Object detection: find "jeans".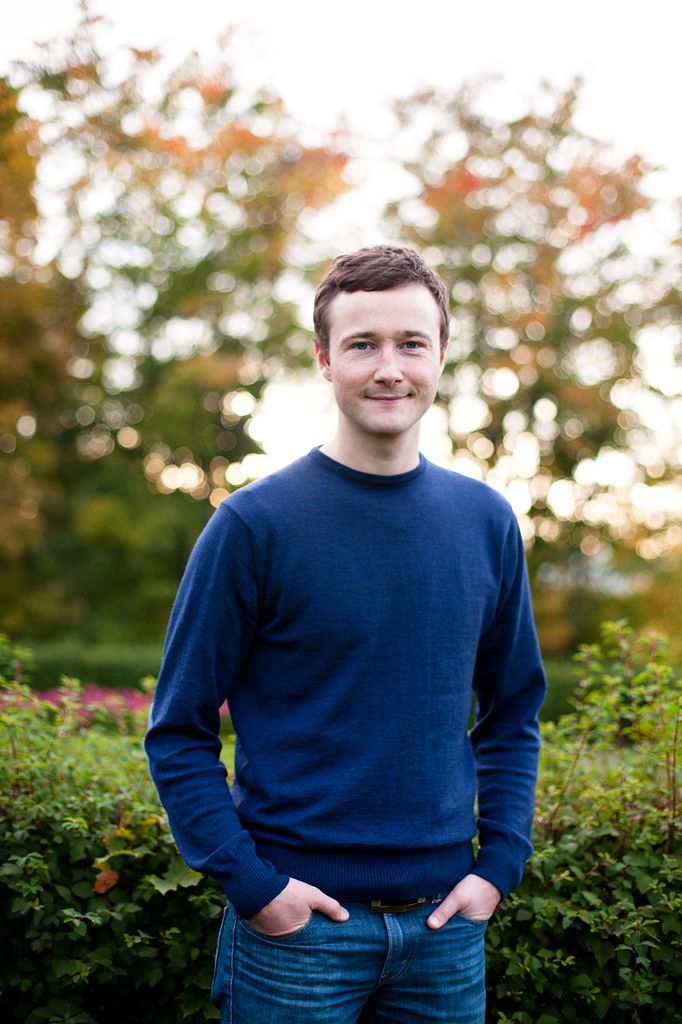
left=213, top=895, right=491, bottom=1023.
